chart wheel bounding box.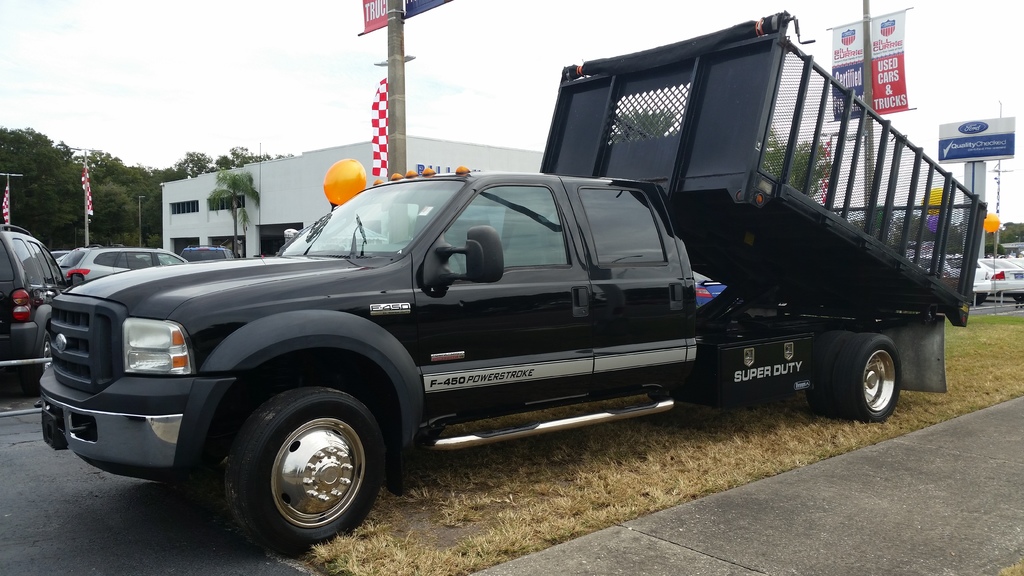
Charted: x1=810 y1=331 x2=849 y2=415.
